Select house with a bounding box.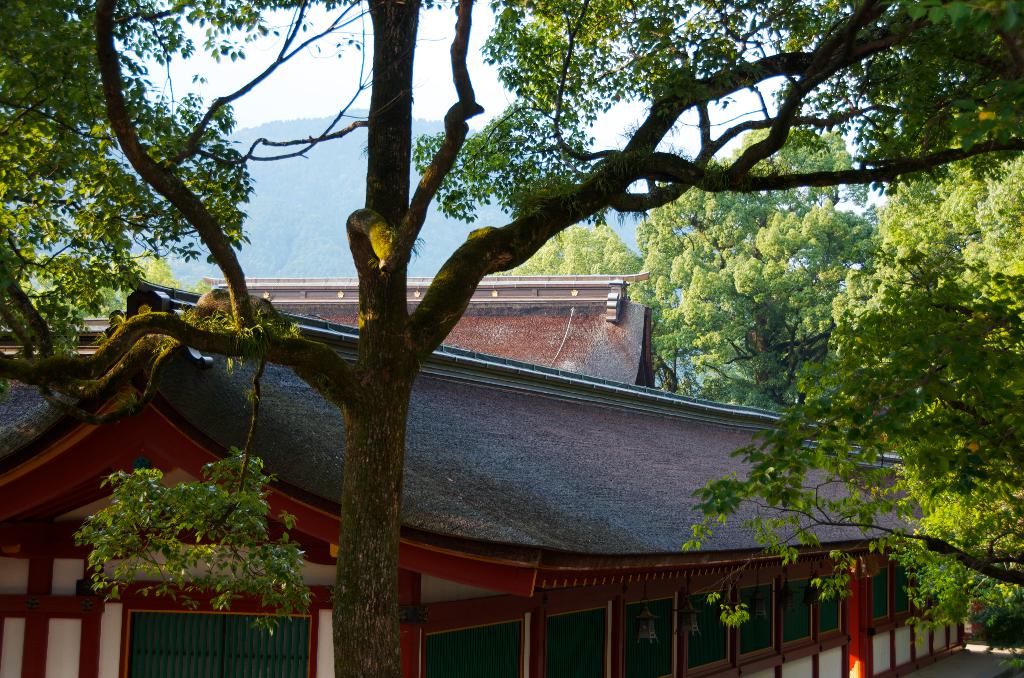
(left=207, top=267, right=662, bottom=389).
